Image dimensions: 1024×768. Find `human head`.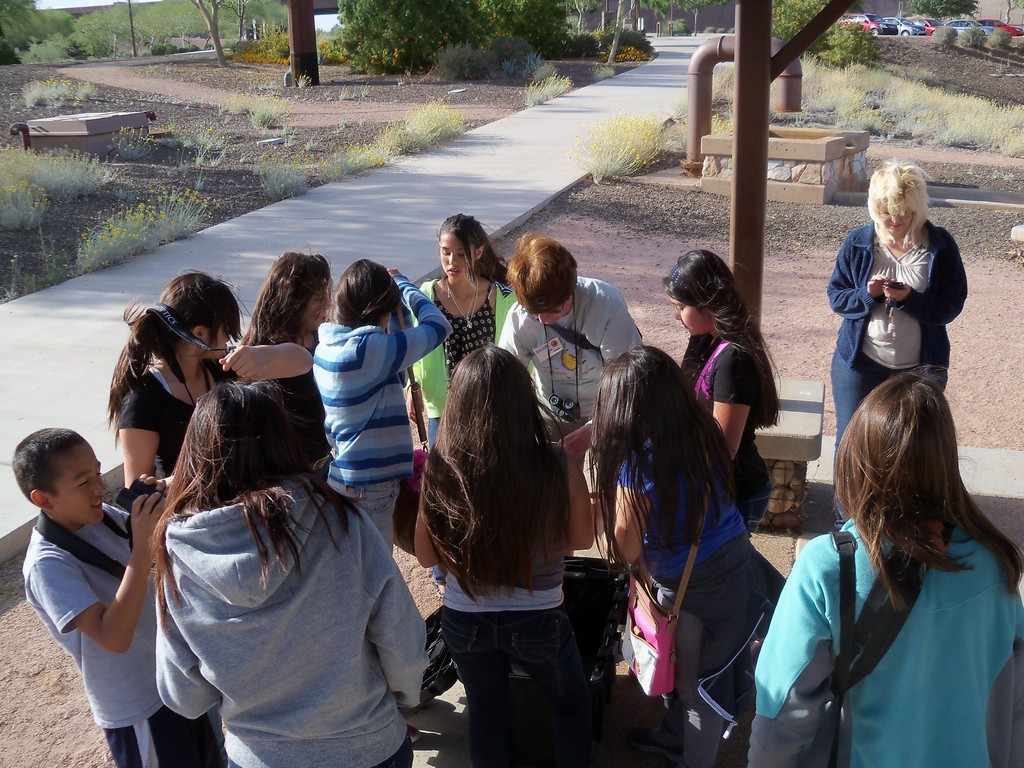
left=267, top=249, right=332, bottom=331.
